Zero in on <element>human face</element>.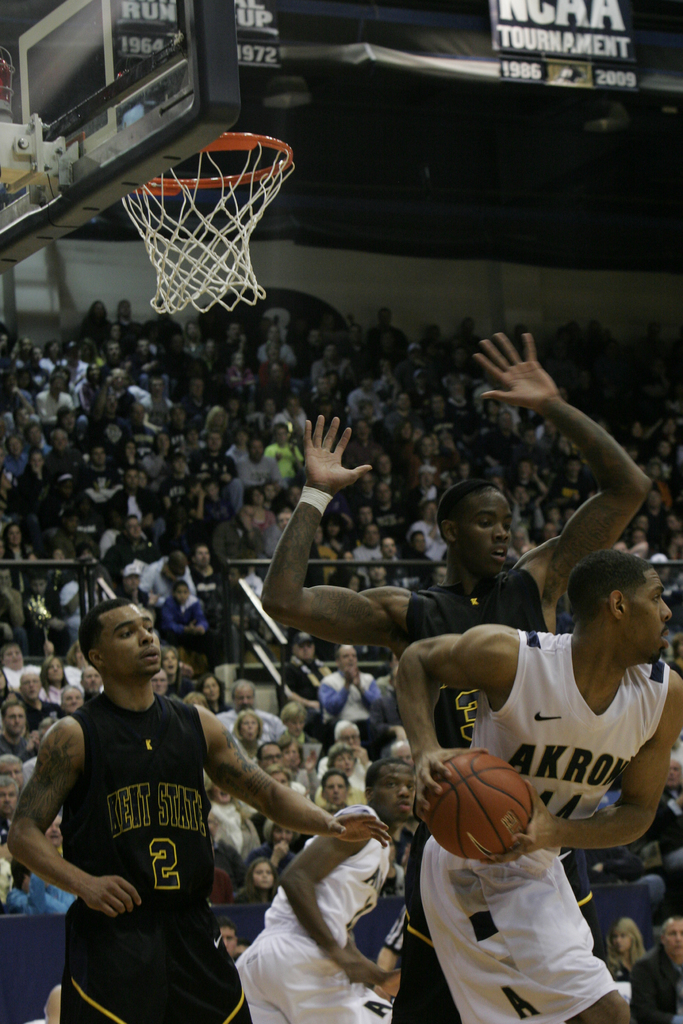
Zeroed in: 207, 678, 220, 700.
